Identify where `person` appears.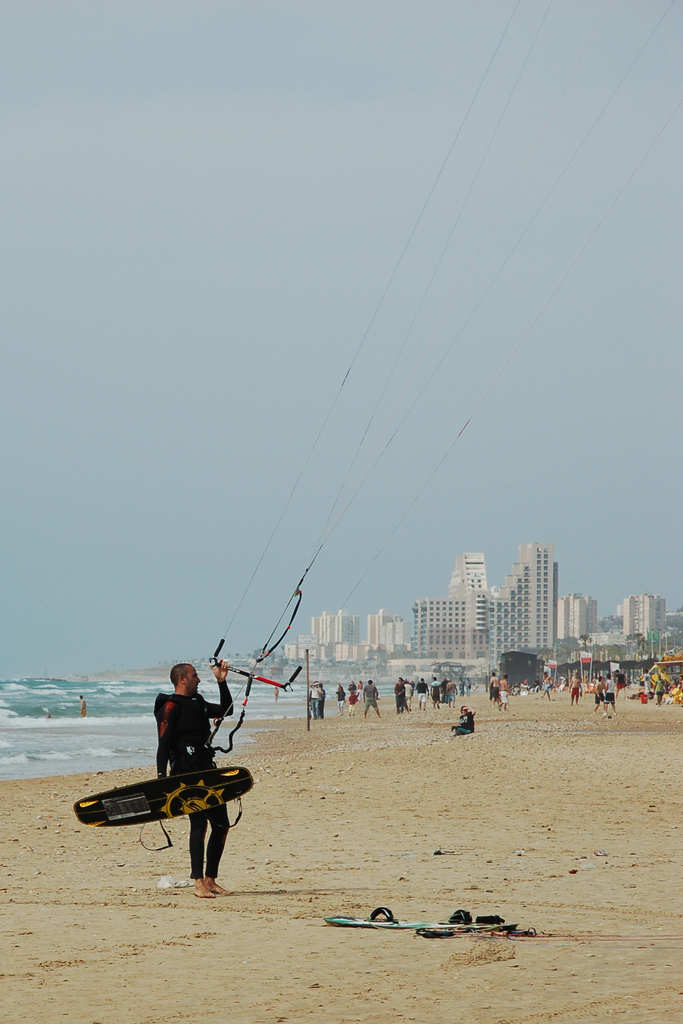
Appears at bbox(599, 676, 627, 707).
